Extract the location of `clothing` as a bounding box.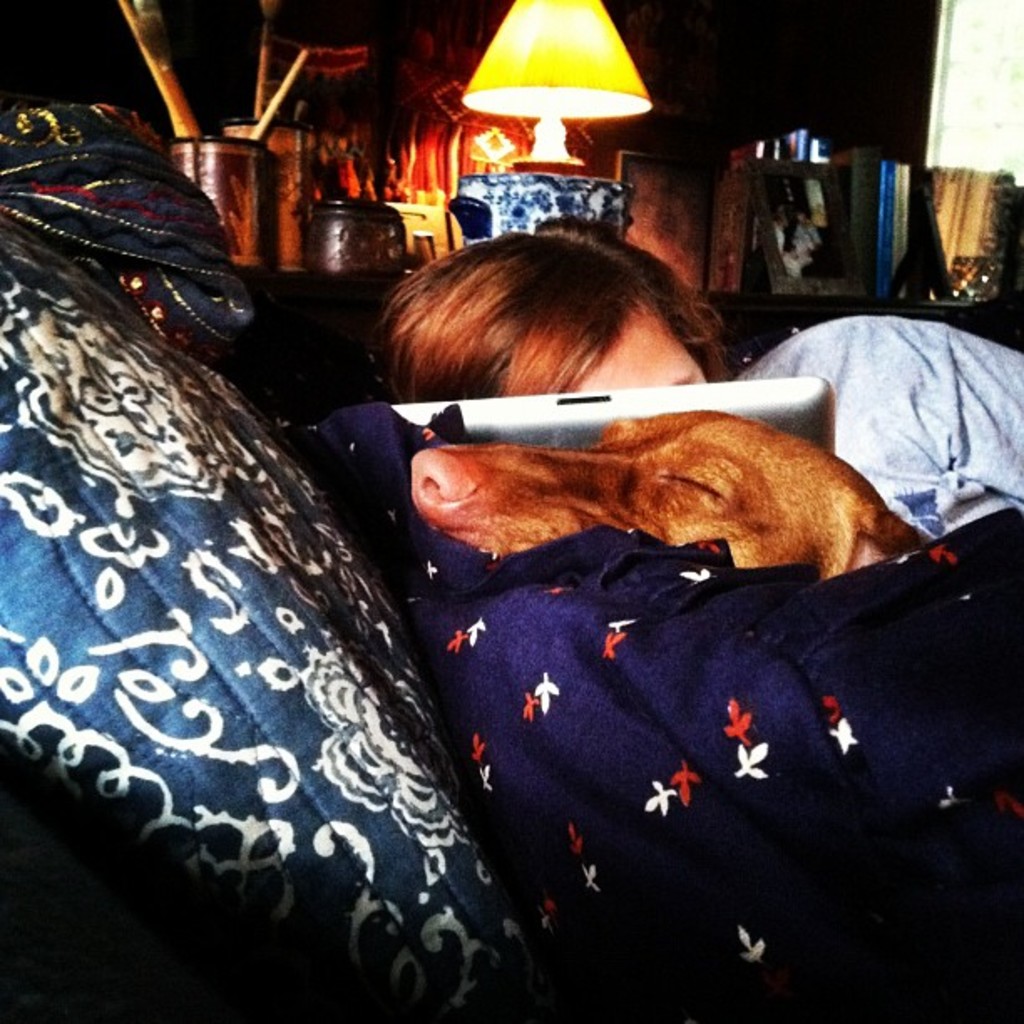
x1=728 y1=308 x2=1022 y2=545.
